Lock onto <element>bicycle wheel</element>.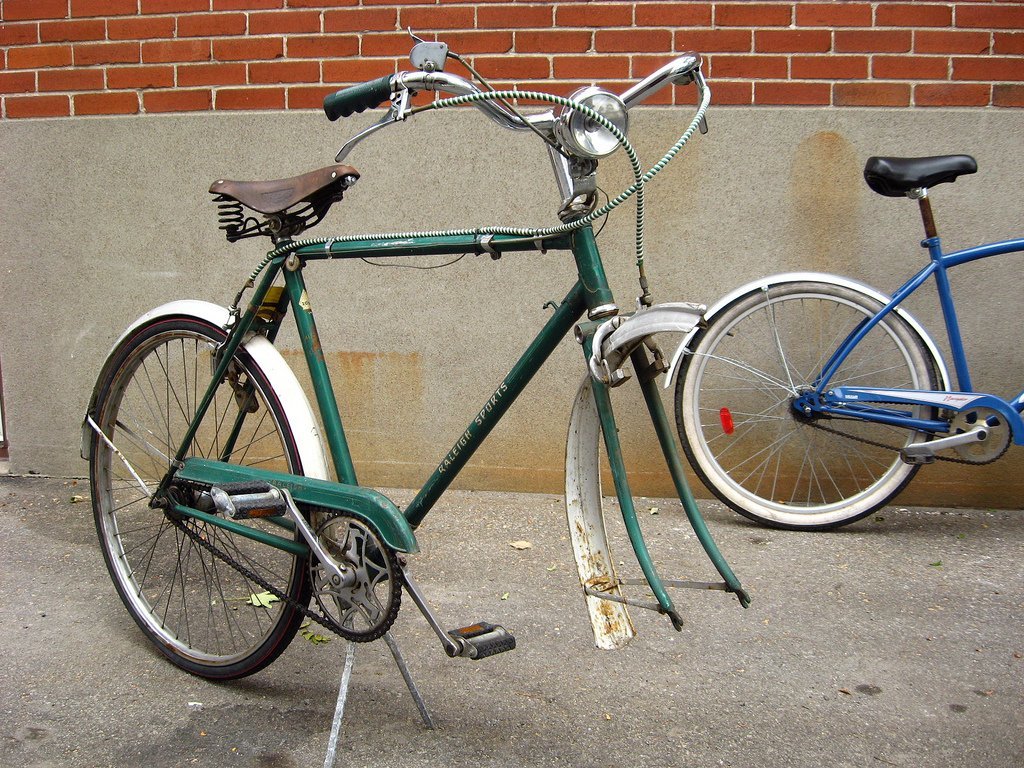
Locked: (x1=90, y1=300, x2=337, y2=682).
